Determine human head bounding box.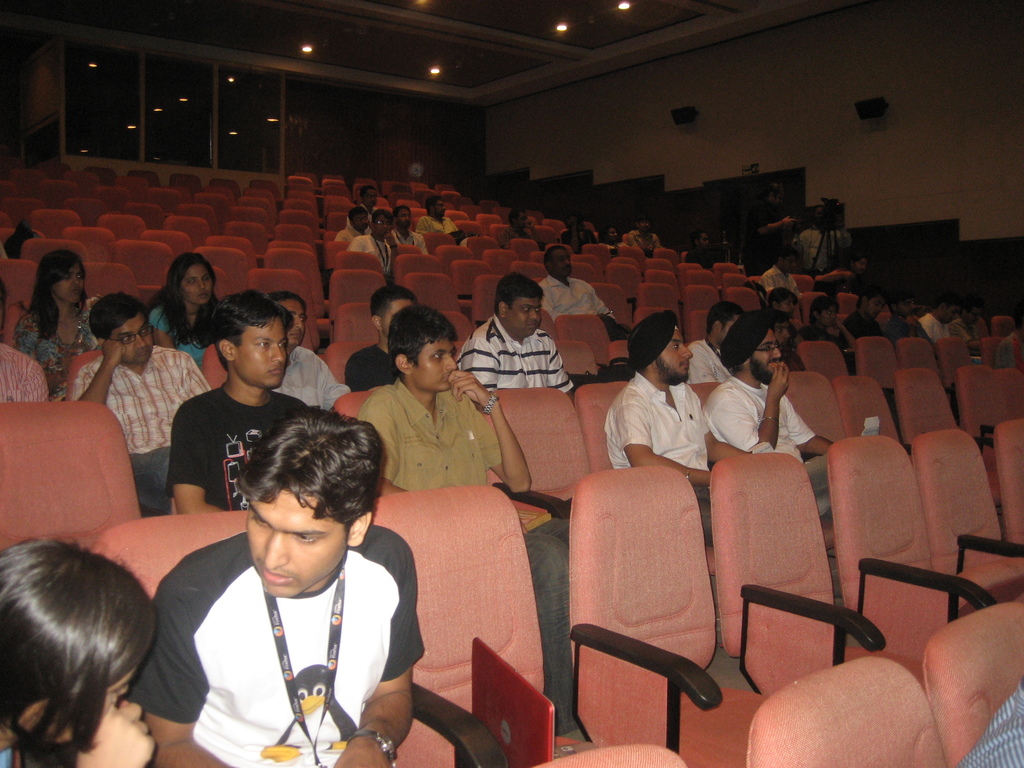
Determined: [6,560,161,748].
